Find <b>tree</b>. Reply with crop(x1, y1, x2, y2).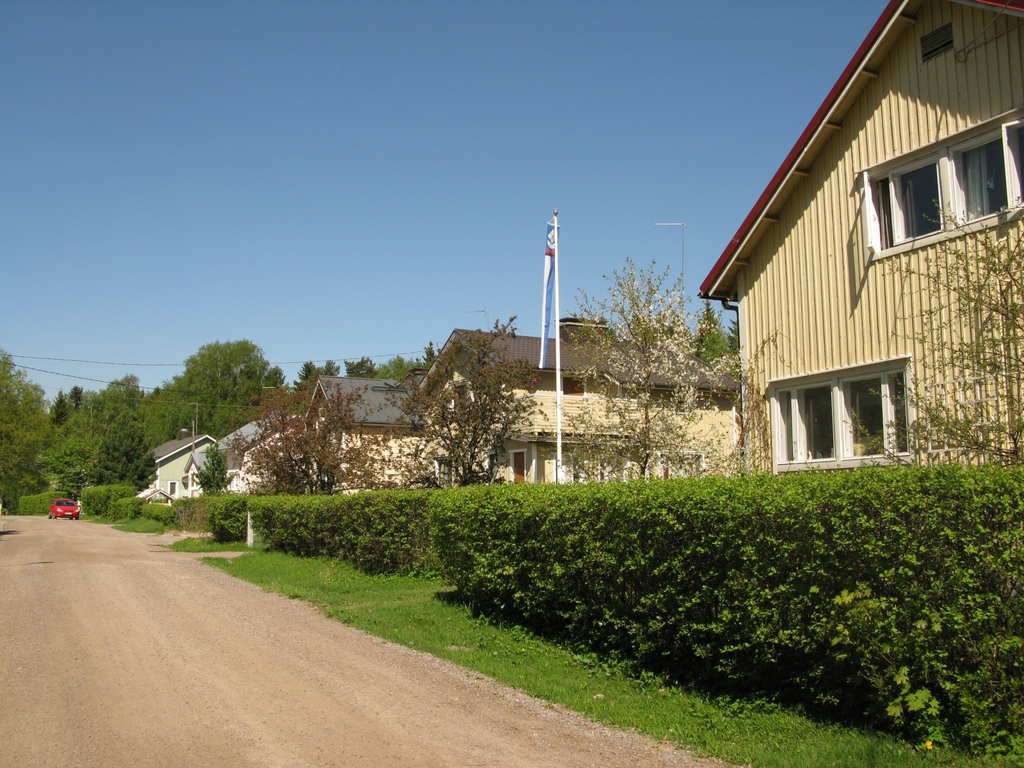
crop(347, 353, 378, 376).
